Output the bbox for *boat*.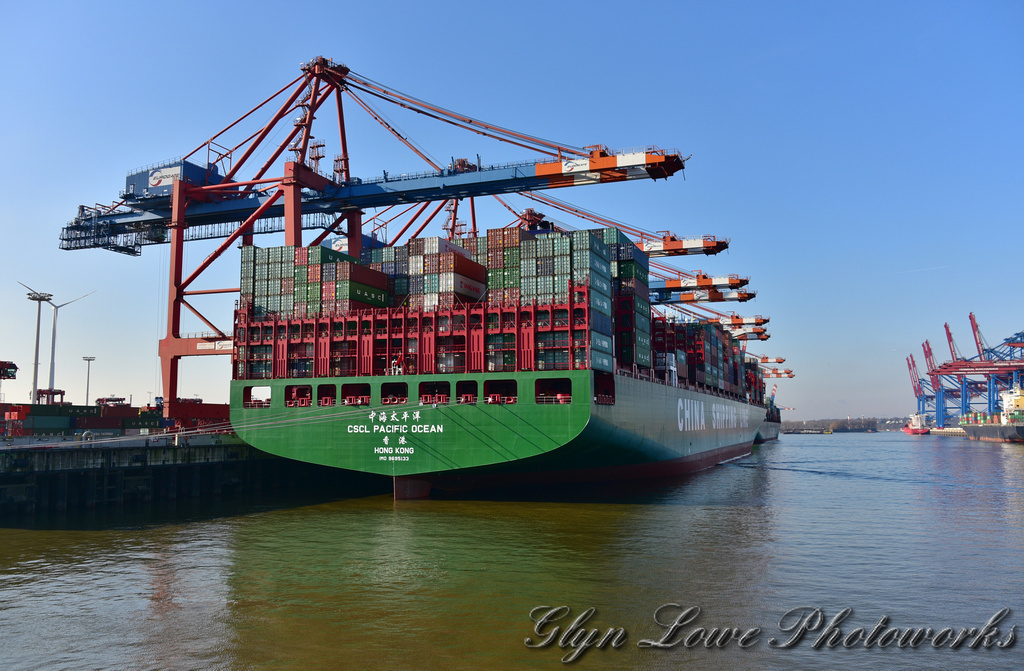
x1=216 y1=239 x2=773 y2=484.
